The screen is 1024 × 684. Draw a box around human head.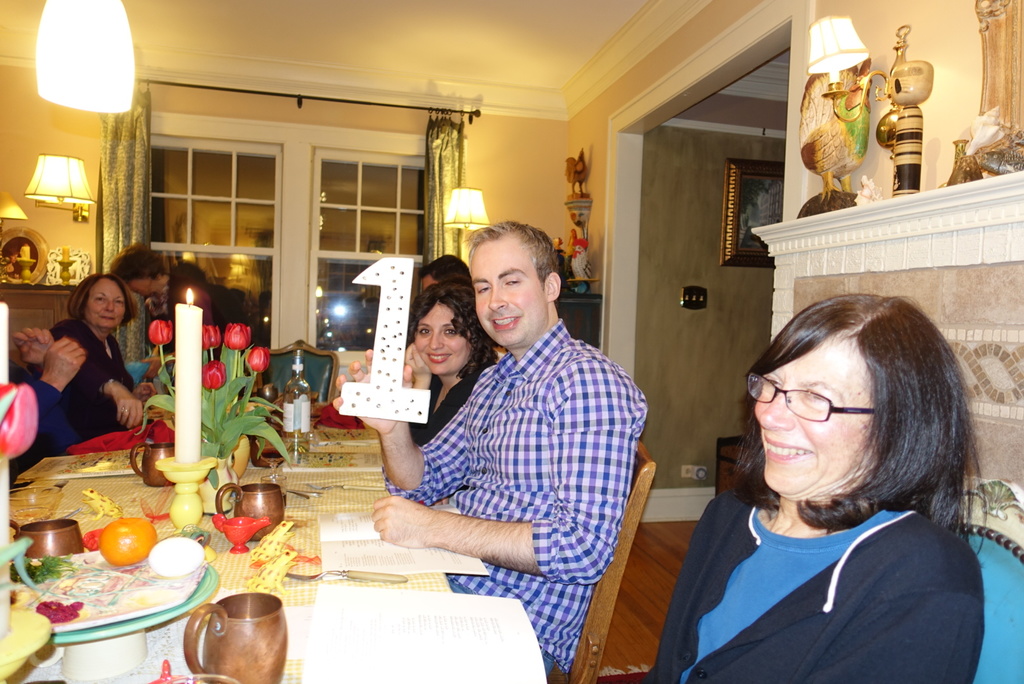
<bbox>72, 272, 131, 335</bbox>.
